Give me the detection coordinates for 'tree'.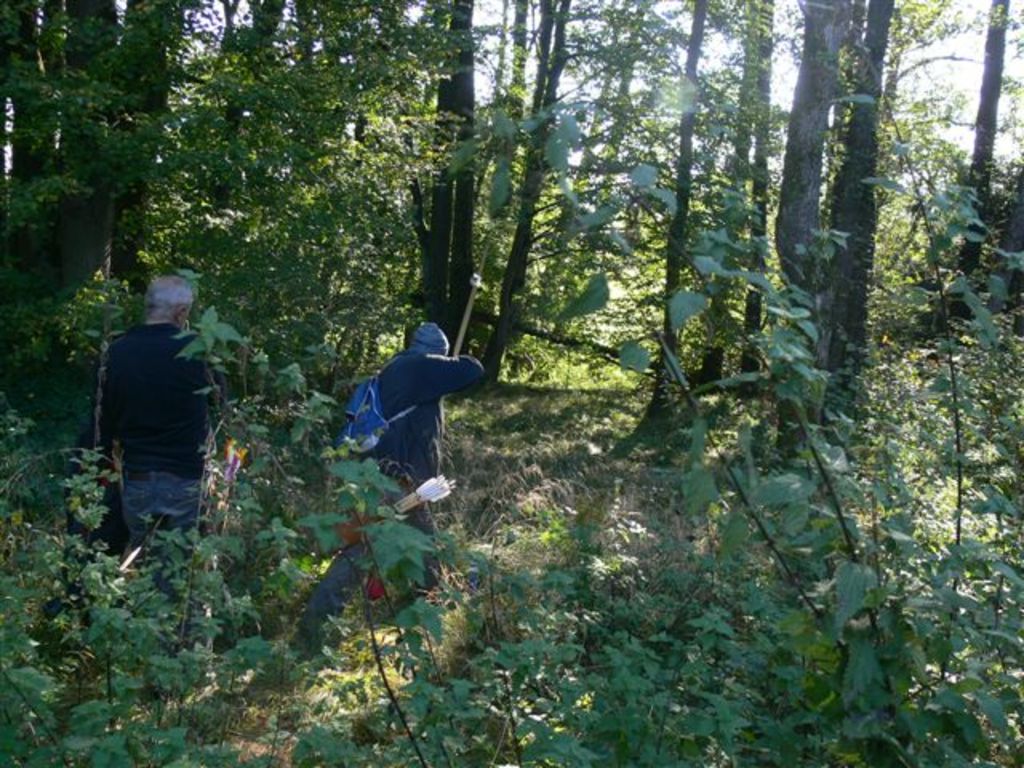
pyautogui.locateOnScreen(773, 0, 858, 450).
